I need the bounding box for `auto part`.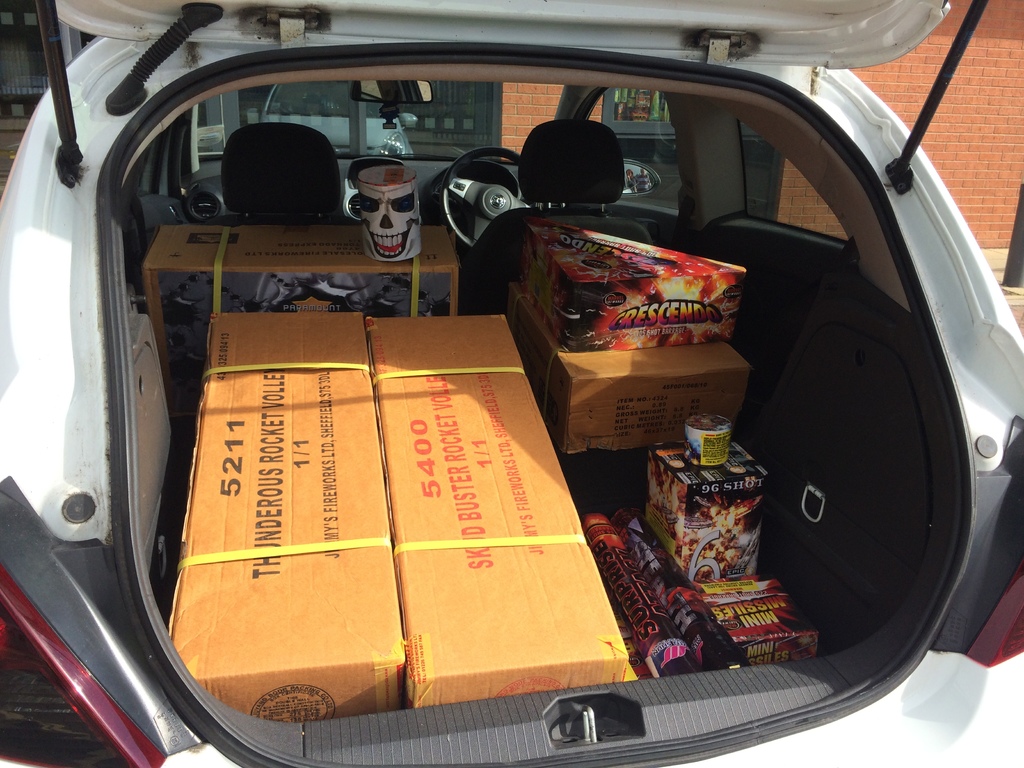
Here it is: left=441, top=148, right=538, bottom=251.
